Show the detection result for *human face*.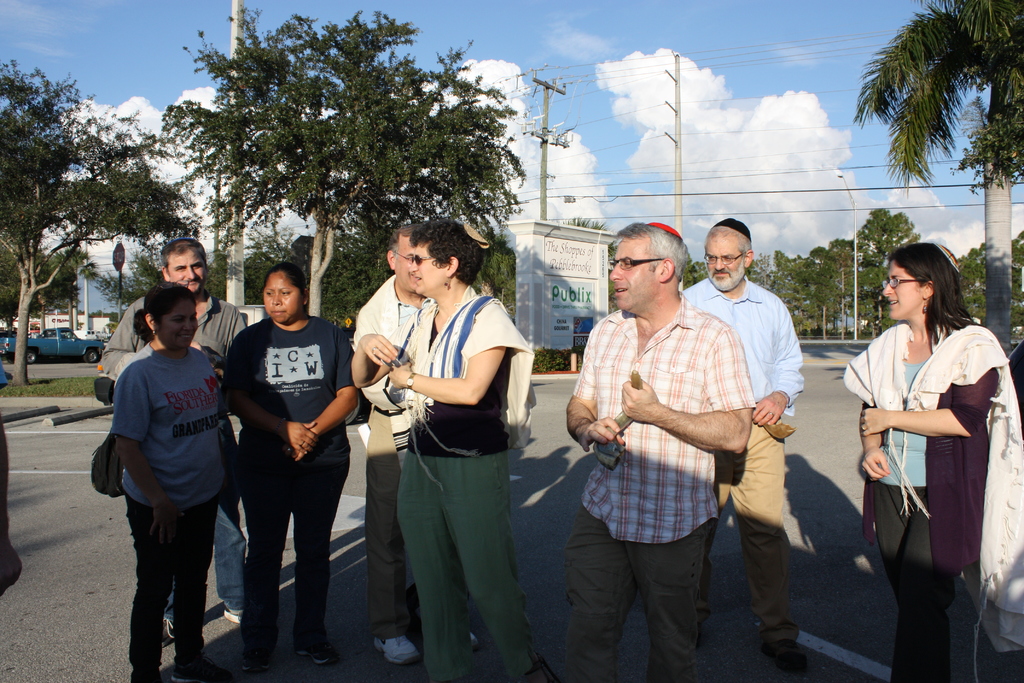
[609, 240, 657, 312].
